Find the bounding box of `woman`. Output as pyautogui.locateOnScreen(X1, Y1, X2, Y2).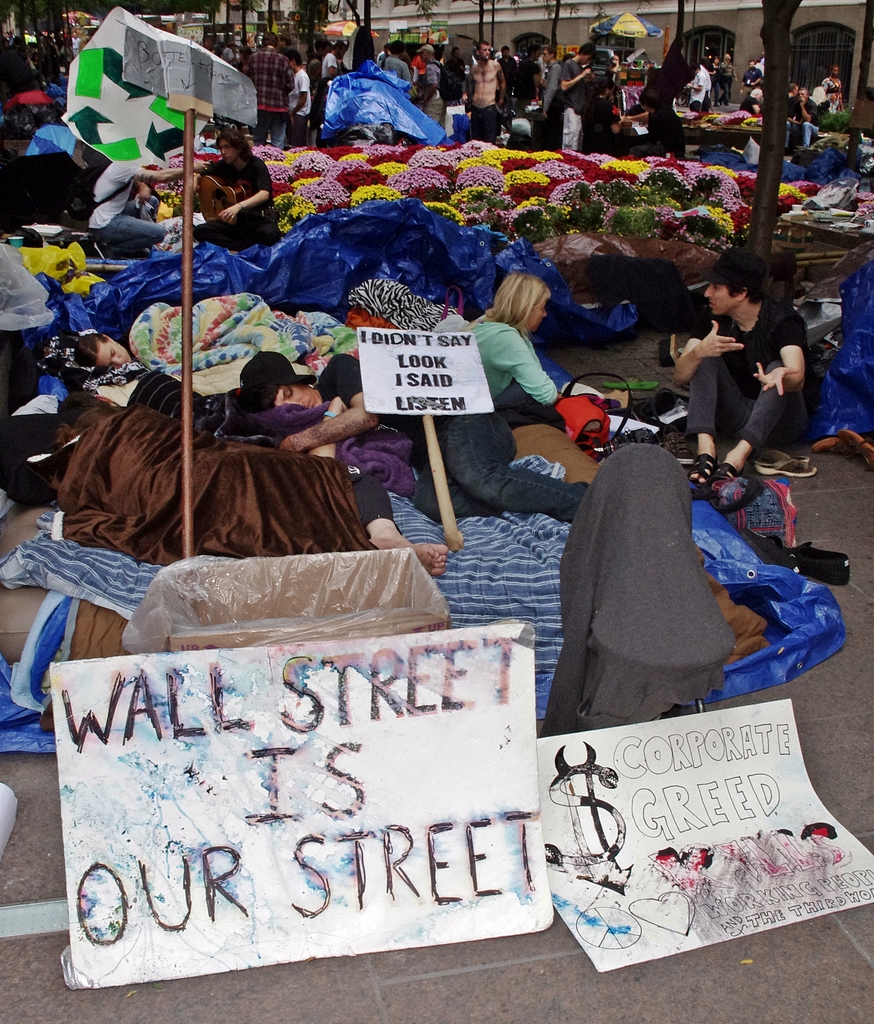
pyautogui.locateOnScreen(673, 245, 825, 496).
